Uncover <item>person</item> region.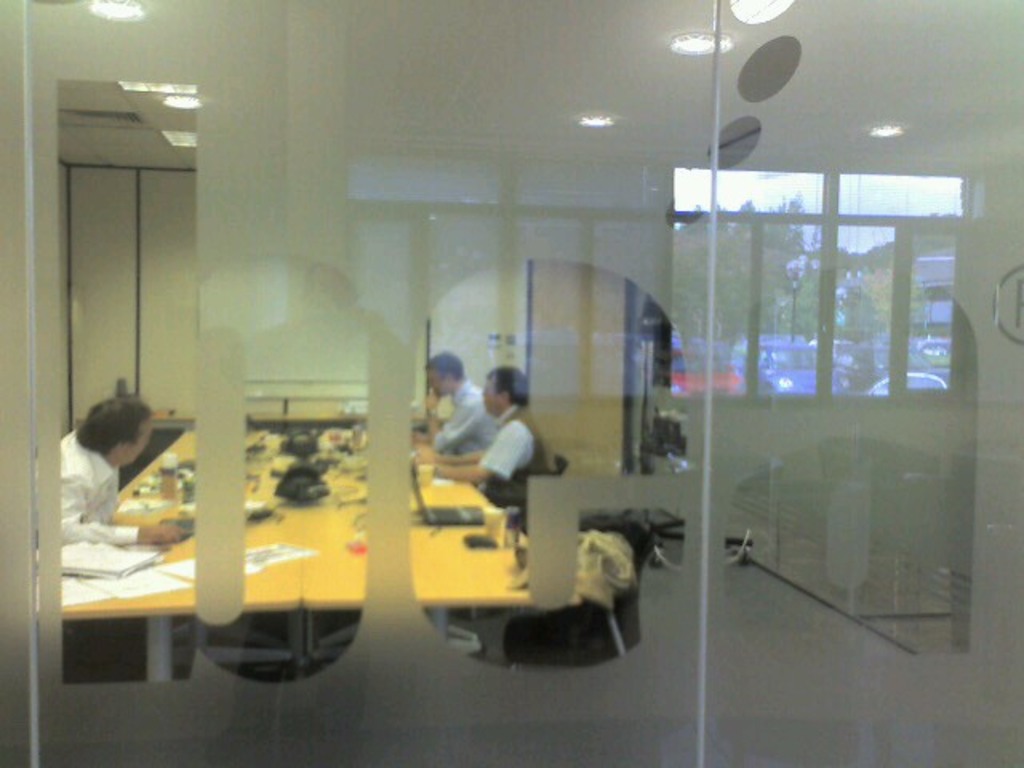
Uncovered: bbox=[53, 395, 181, 680].
